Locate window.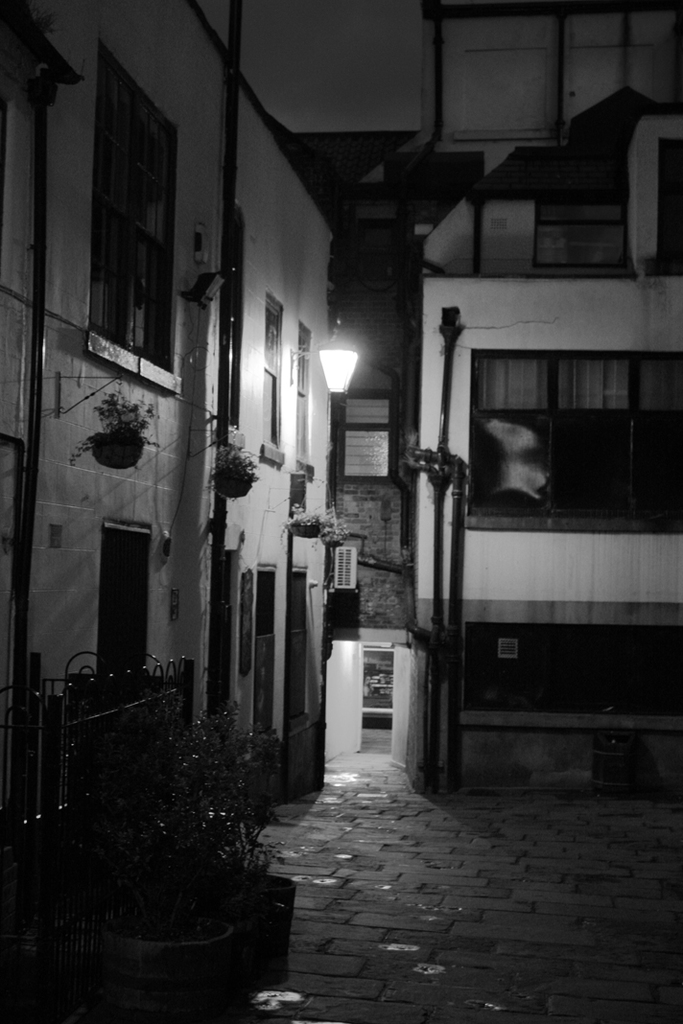
Bounding box: box(472, 348, 682, 520).
